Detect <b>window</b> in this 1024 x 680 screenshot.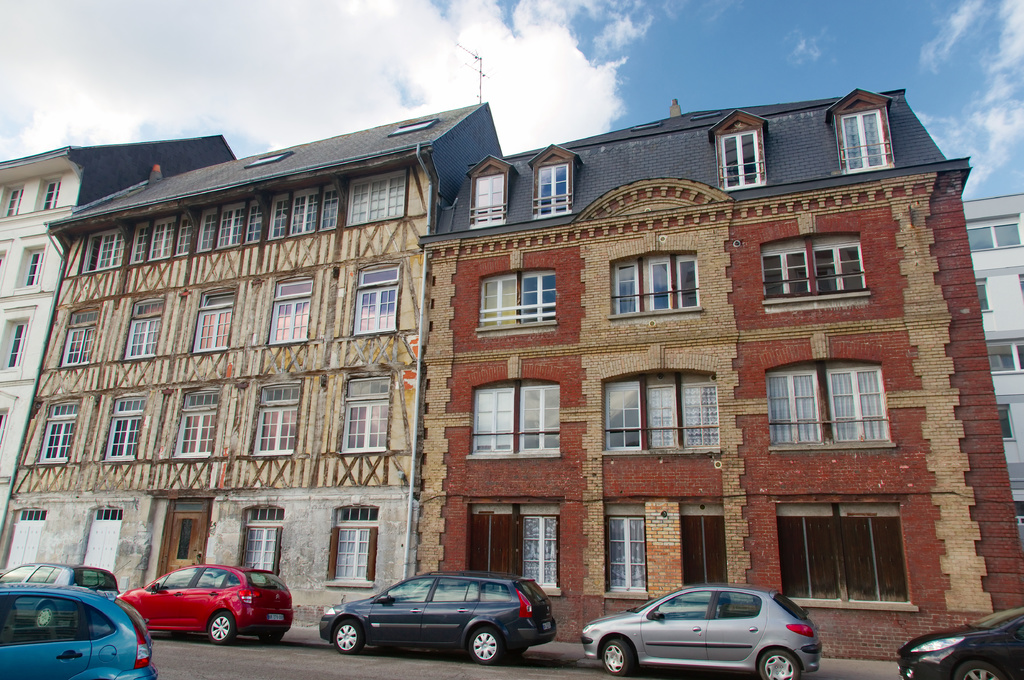
Detection: 607:518:648:592.
